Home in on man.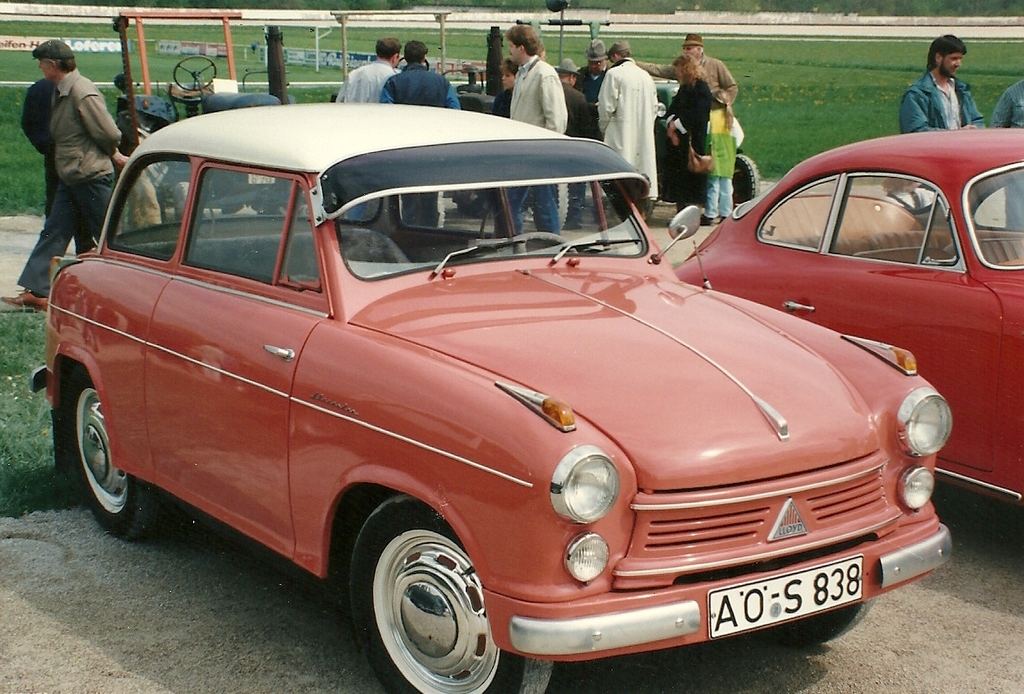
Homed in at crop(594, 37, 654, 224).
